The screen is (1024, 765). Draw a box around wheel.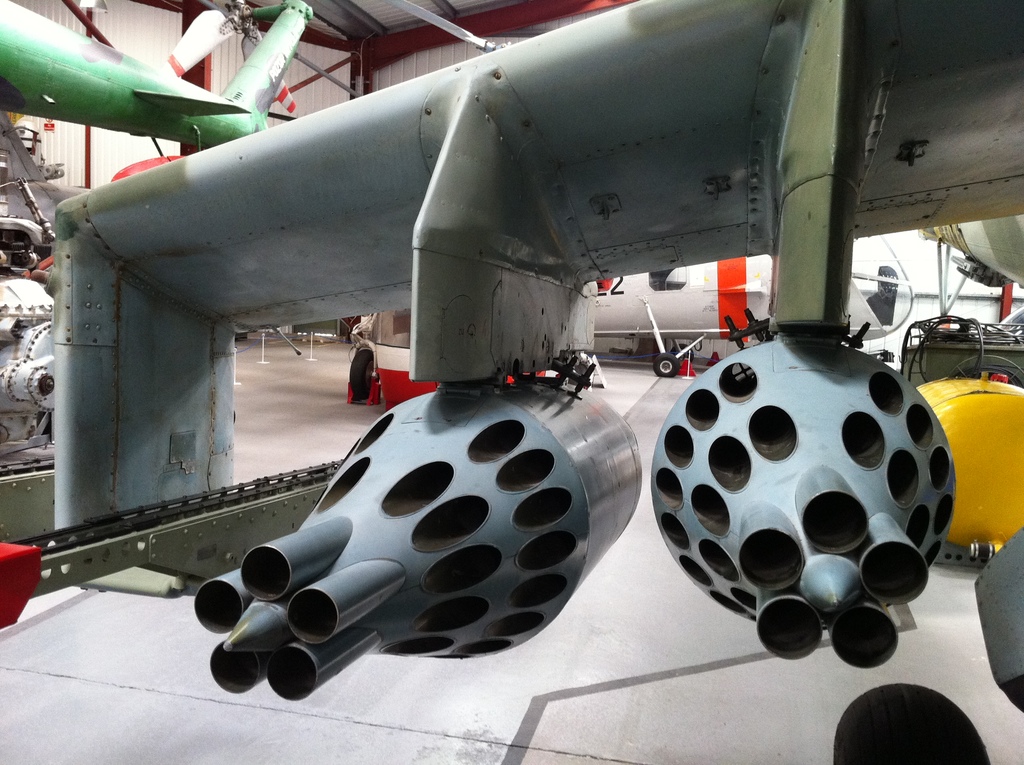
671, 341, 694, 364.
